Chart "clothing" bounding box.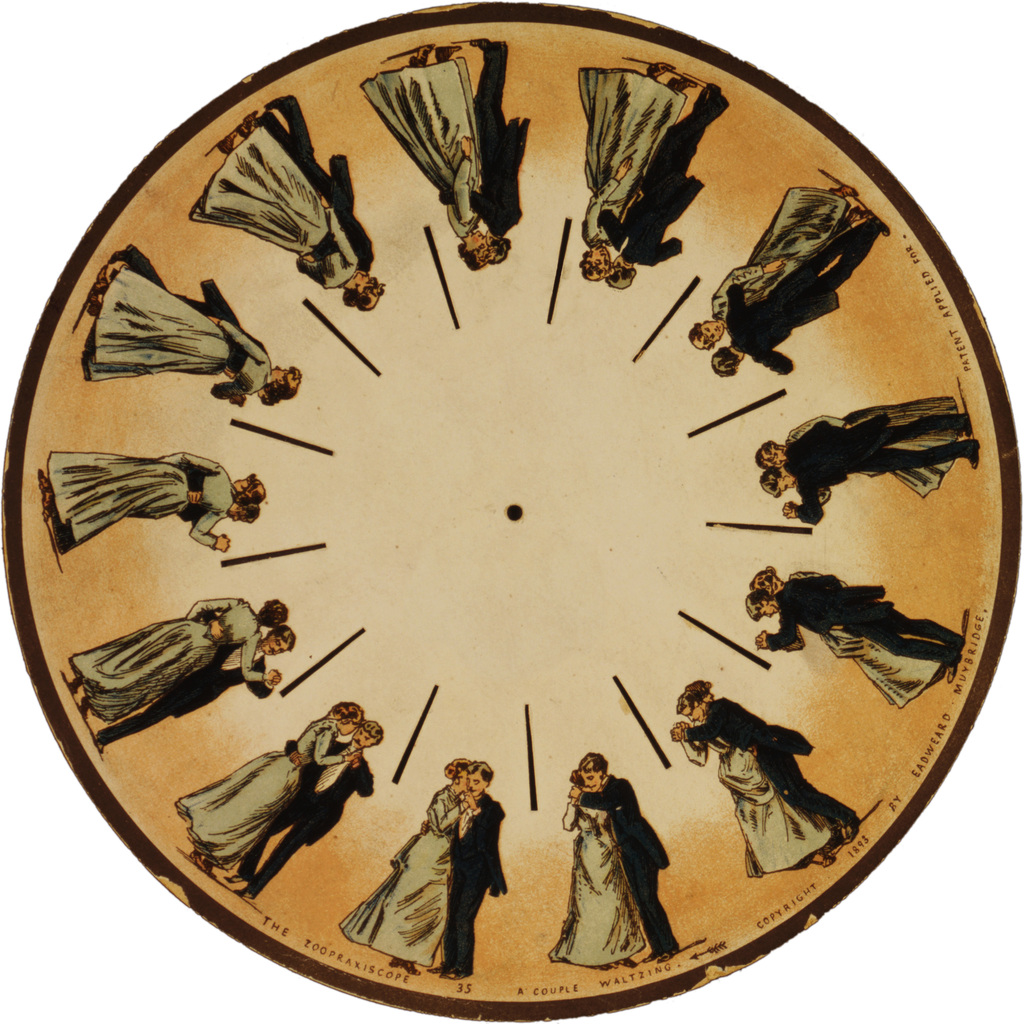
Charted: [x1=600, y1=109, x2=703, y2=261].
